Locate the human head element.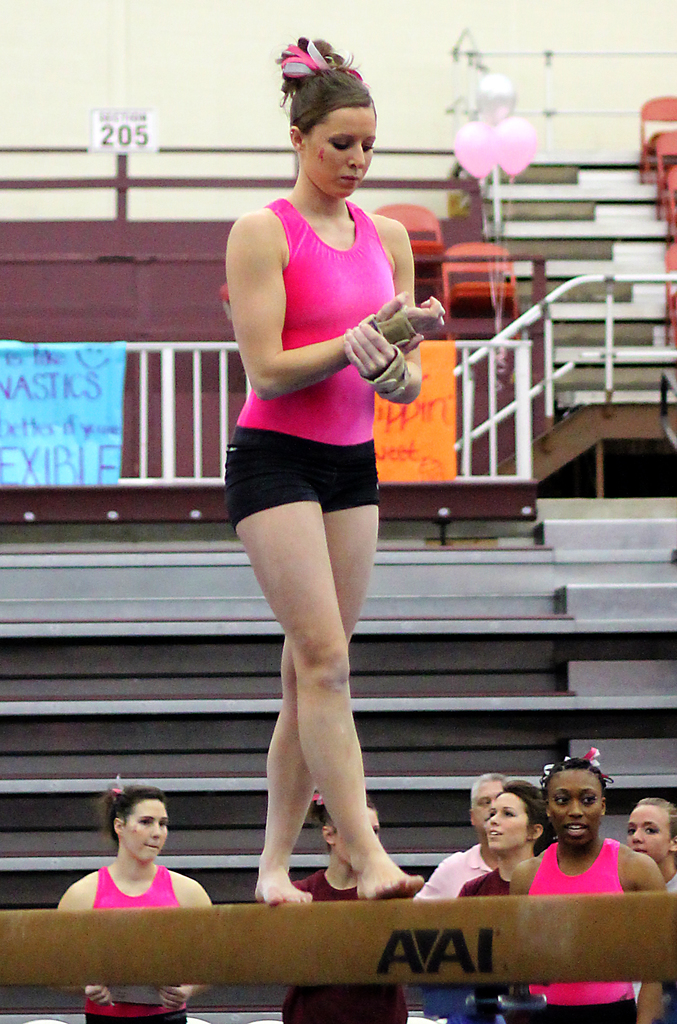
Element bbox: (x1=95, y1=788, x2=170, y2=862).
